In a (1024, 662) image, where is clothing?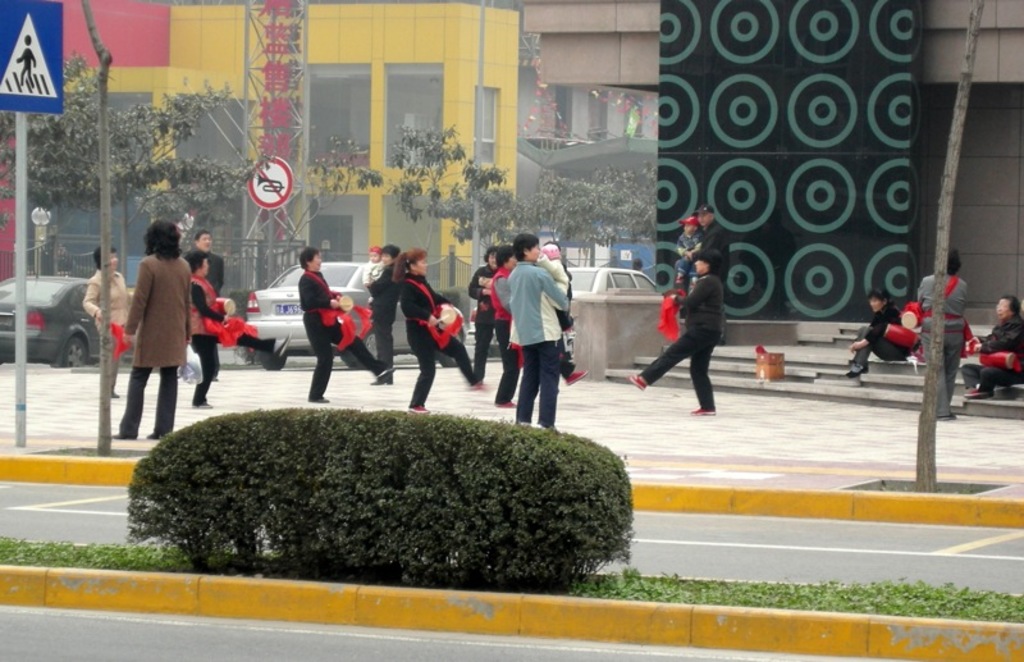
locate(692, 222, 735, 282).
